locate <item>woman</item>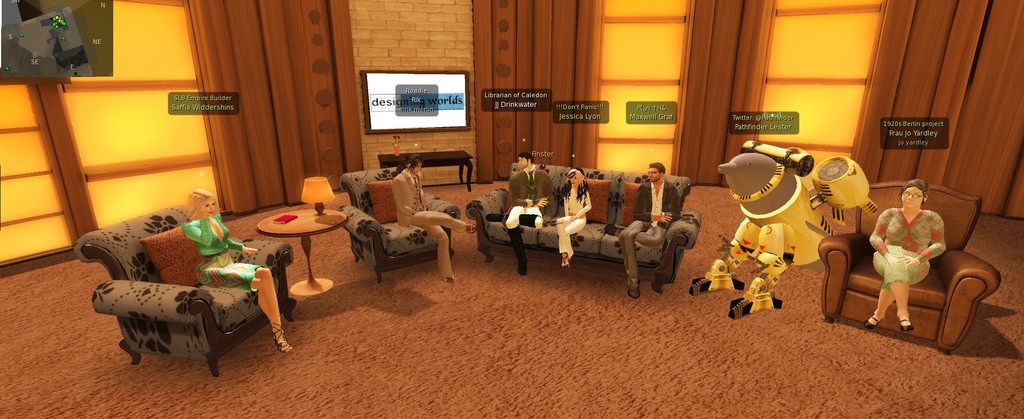
(394, 150, 477, 280)
